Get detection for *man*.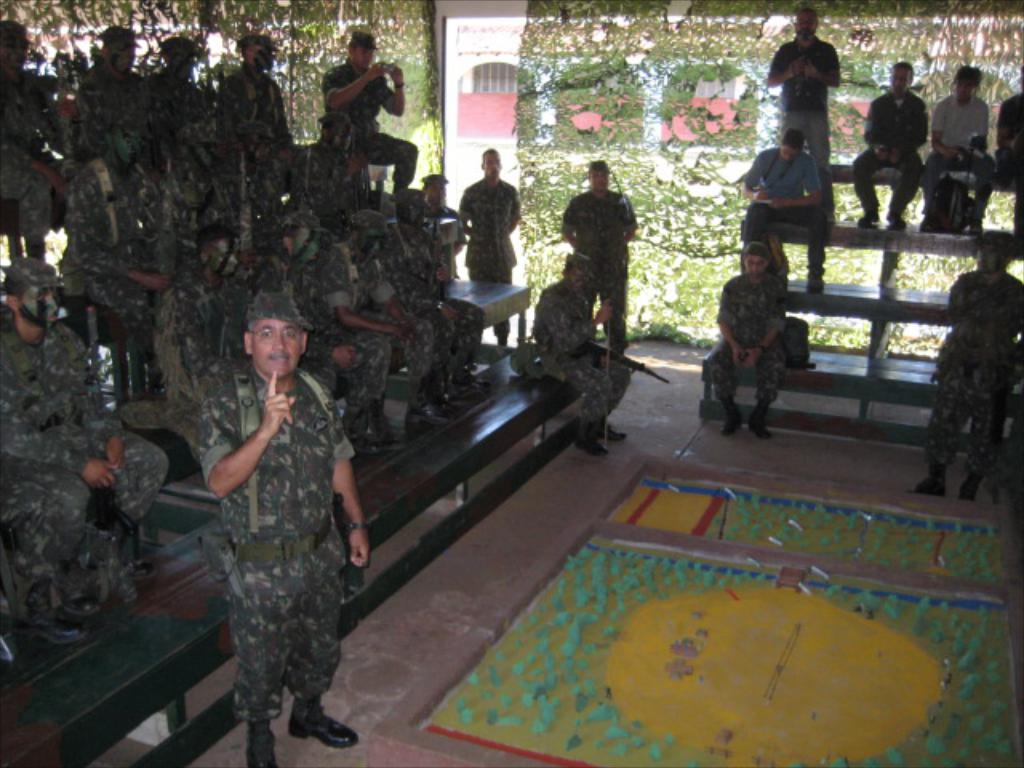
Detection: bbox=(562, 157, 637, 368).
